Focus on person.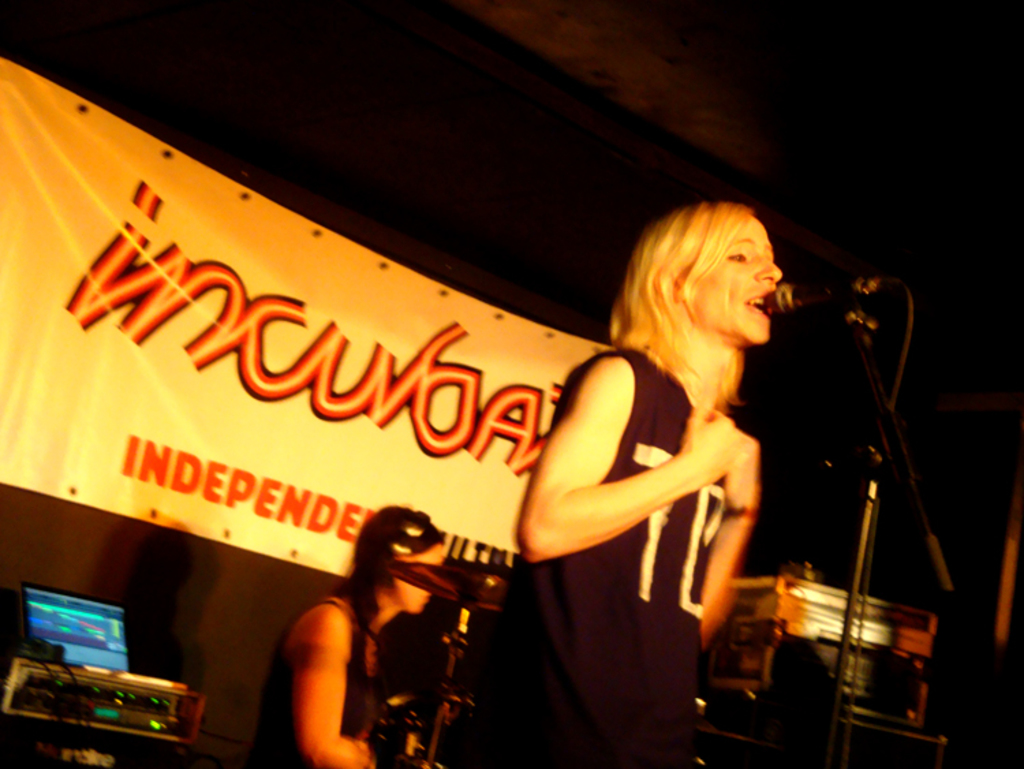
Focused at [478,199,778,765].
